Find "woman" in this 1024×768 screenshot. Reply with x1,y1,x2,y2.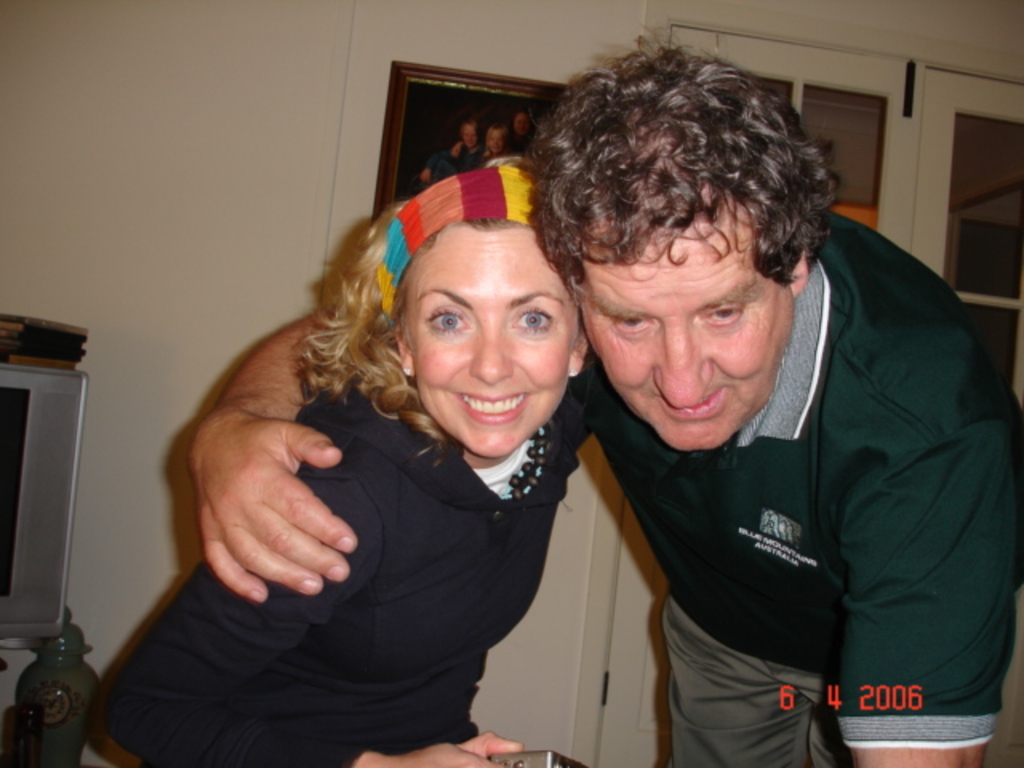
125,85,589,739.
